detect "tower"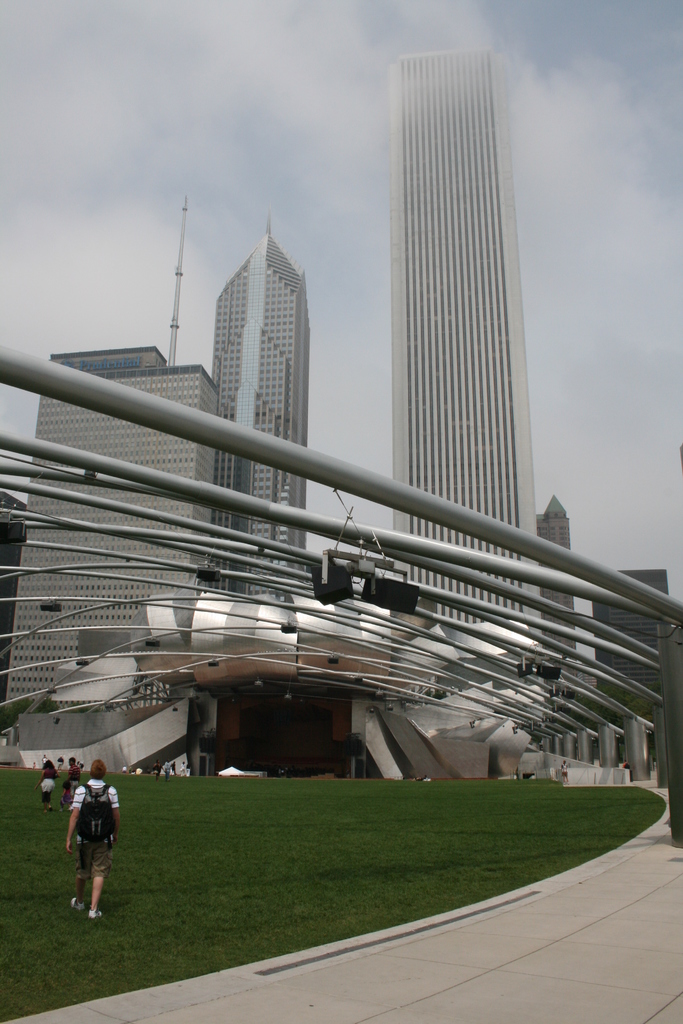
{"left": 356, "top": 0, "right": 556, "bottom": 555}
